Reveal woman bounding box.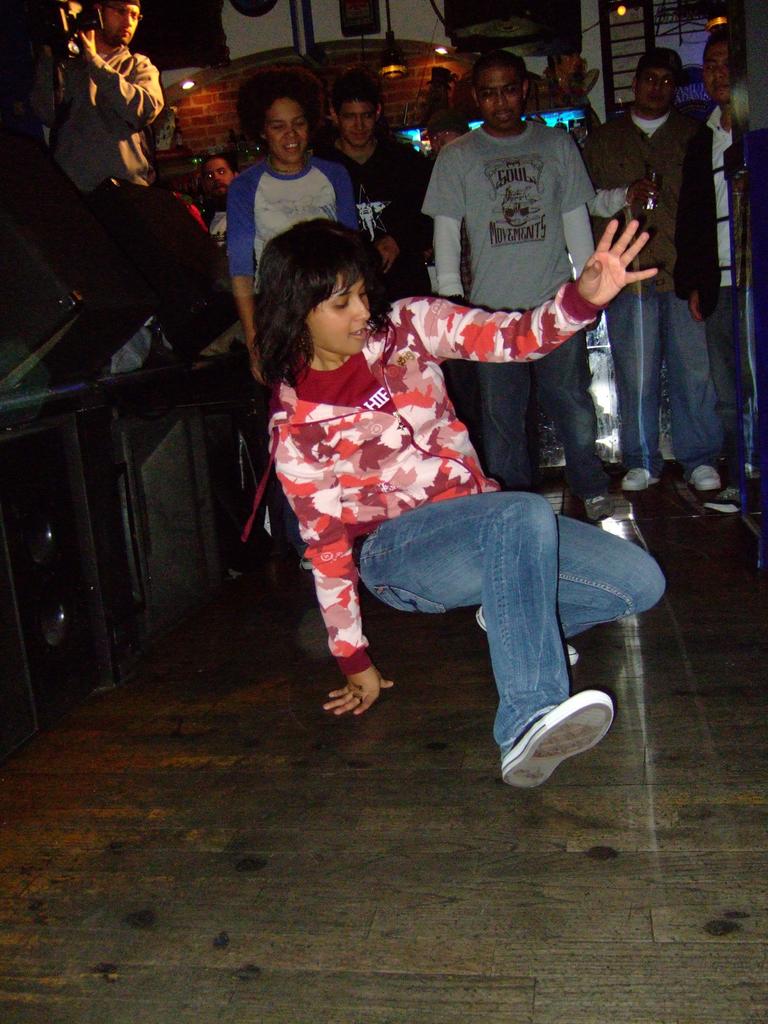
Revealed: 217,72,363,566.
